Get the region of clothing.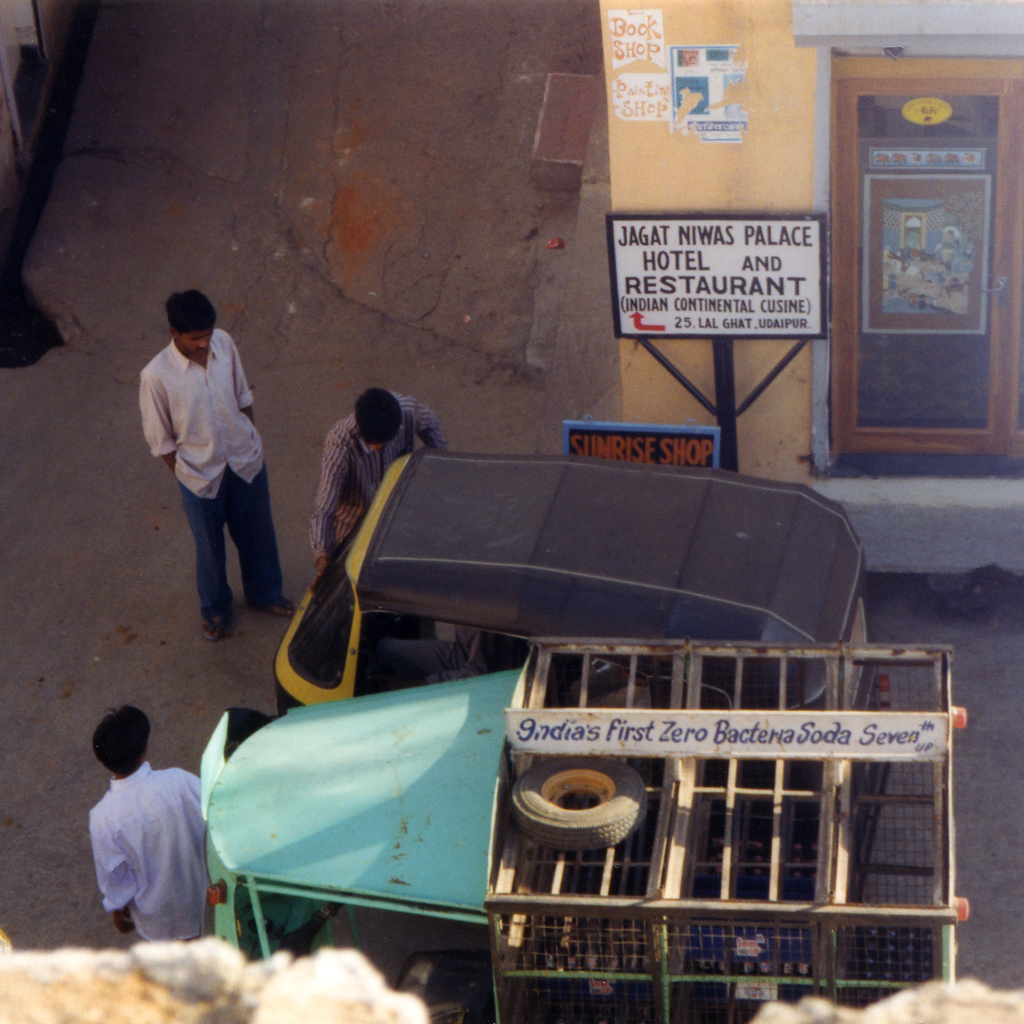
72, 738, 216, 962.
